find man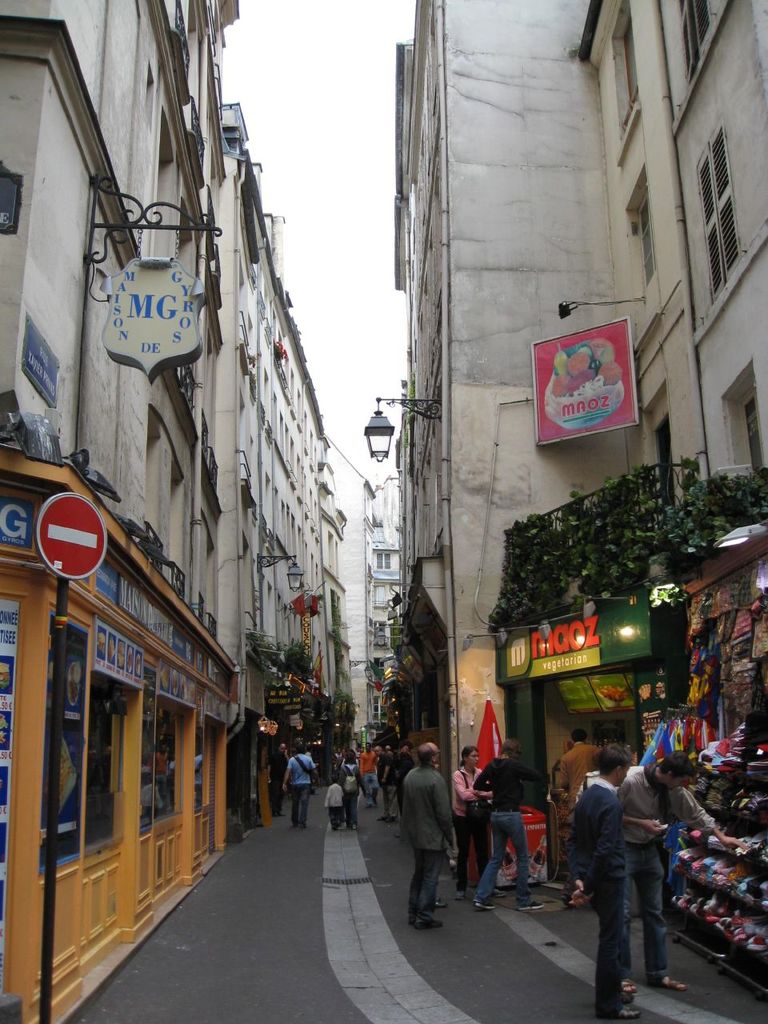
l=556, t=722, r=614, b=812
